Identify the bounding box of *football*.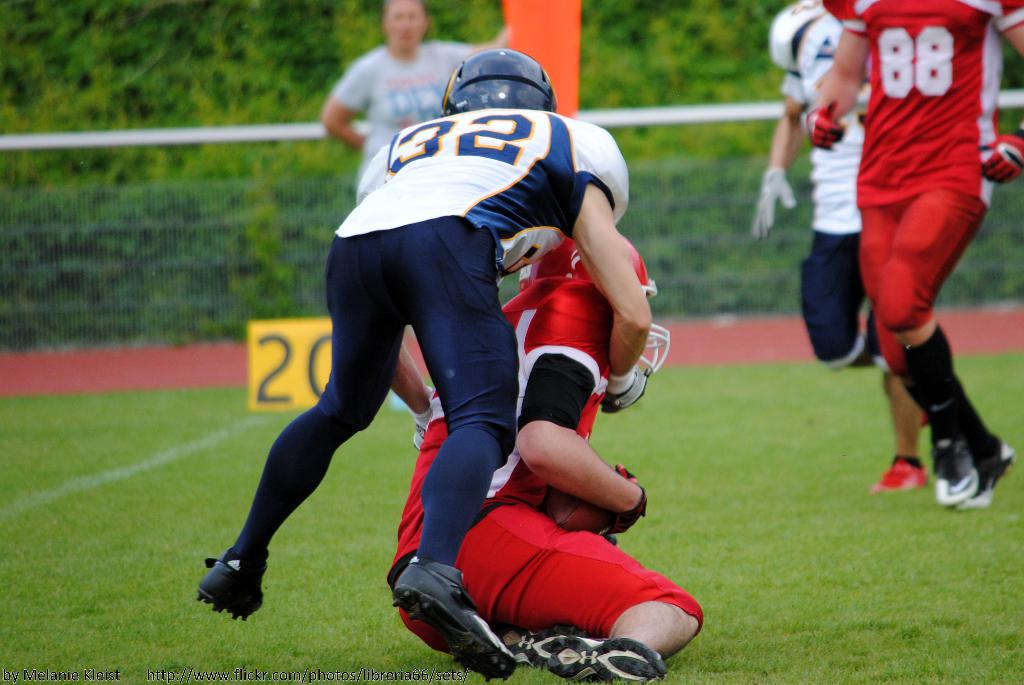
(538,480,608,531).
